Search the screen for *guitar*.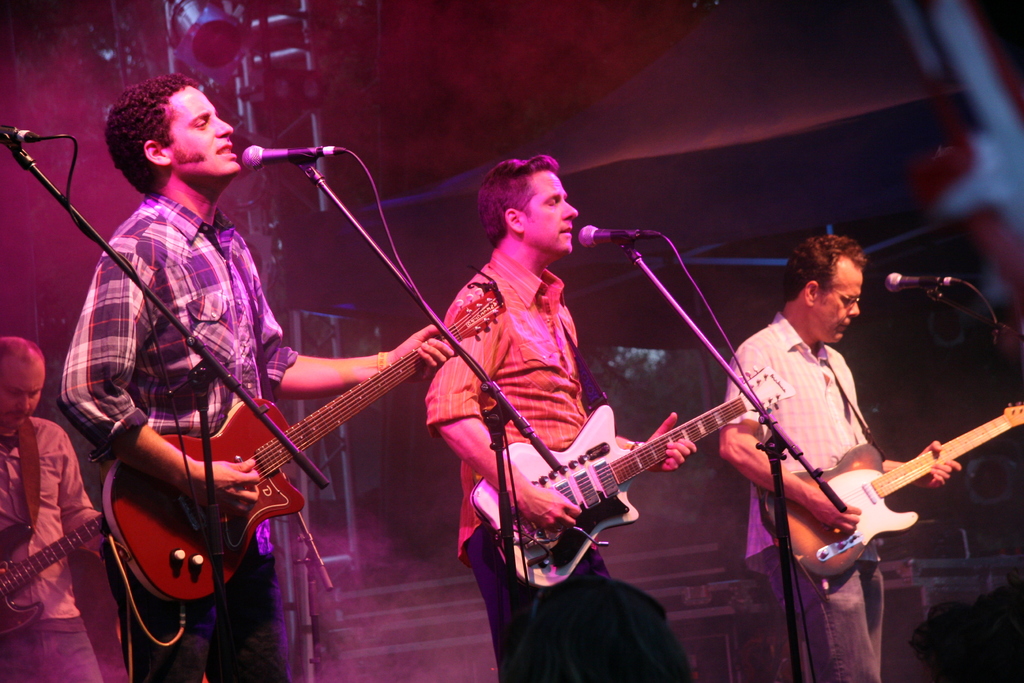
Found at {"left": 0, "top": 512, "right": 113, "bottom": 632}.
